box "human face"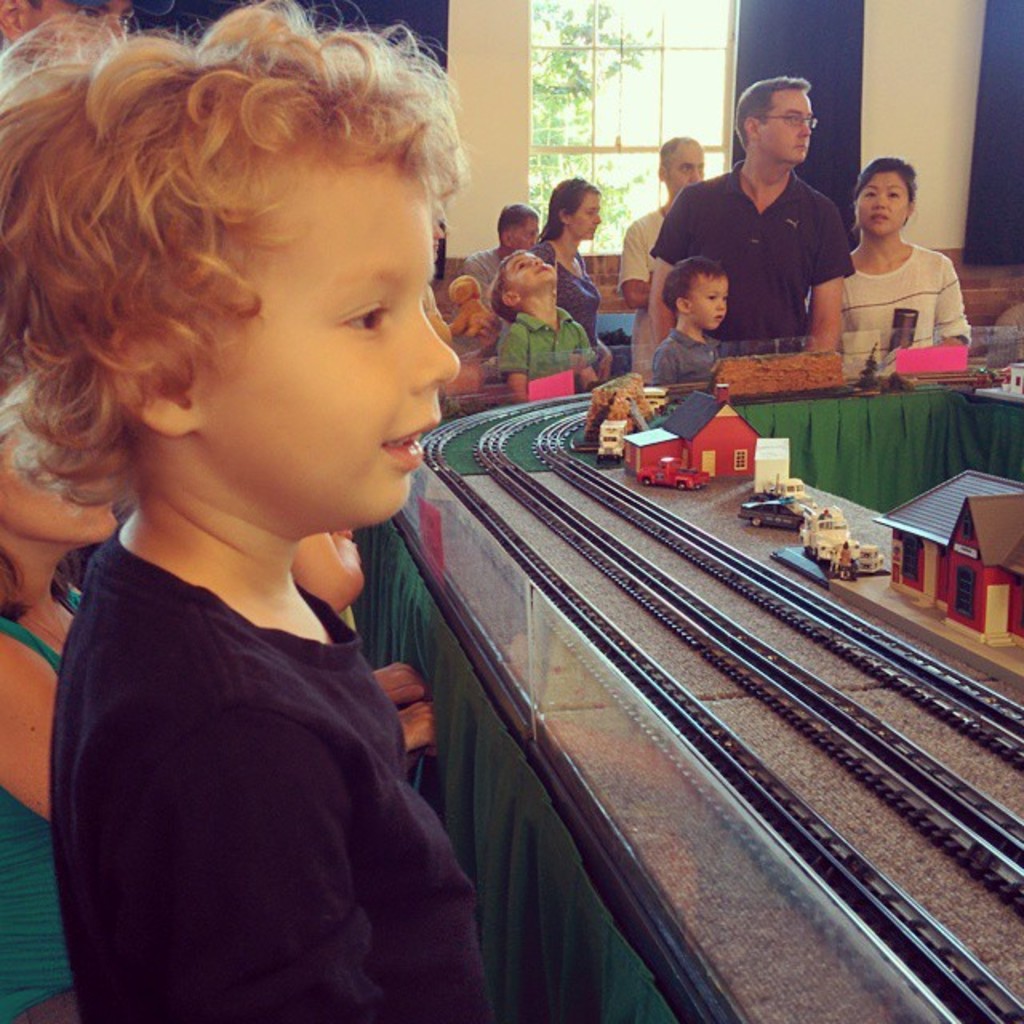
[x1=672, y1=146, x2=706, y2=194]
